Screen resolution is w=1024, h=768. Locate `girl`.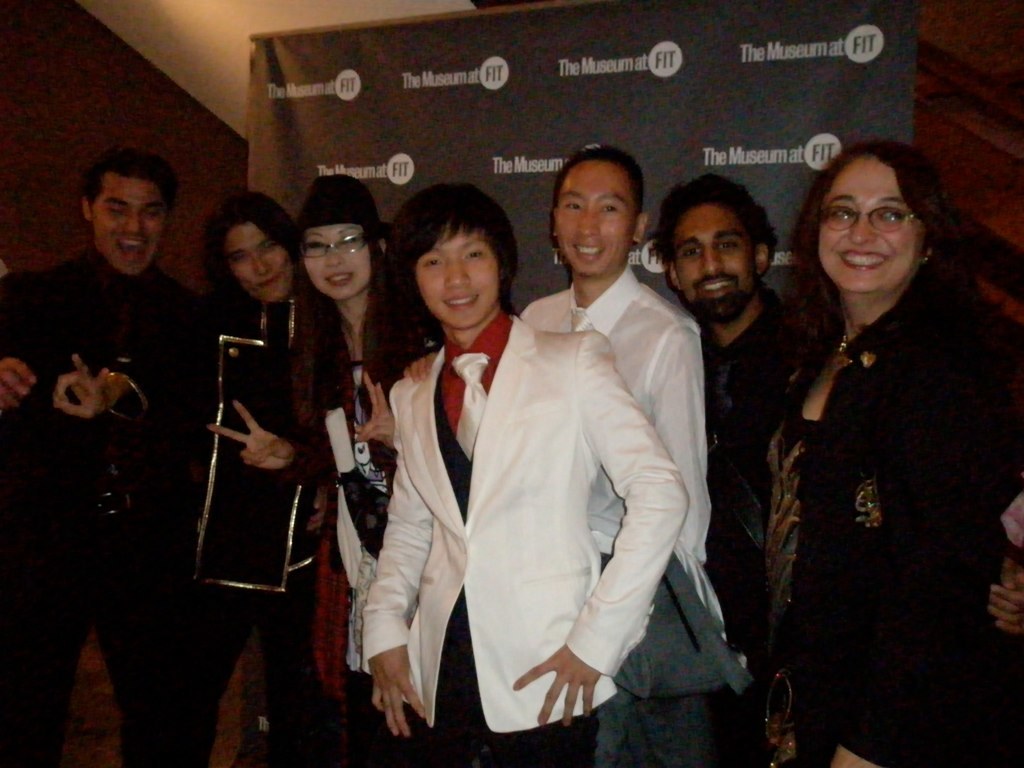
bbox=[201, 173, 437, 767].
